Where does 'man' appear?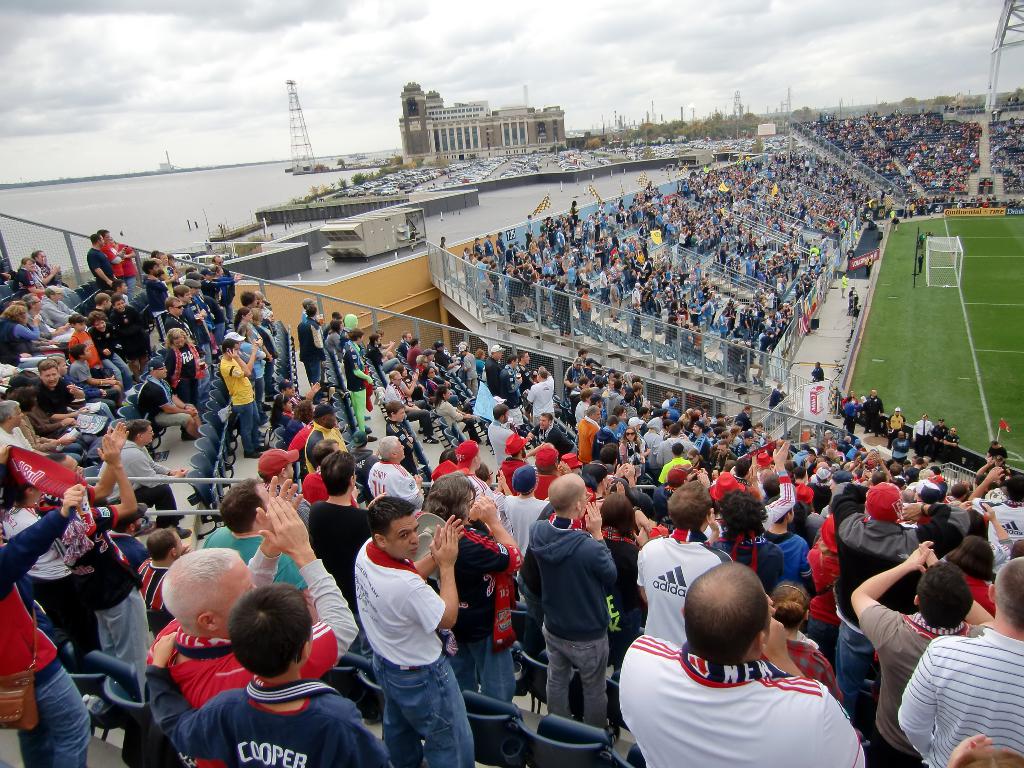
Appears at locate(831, 483, 929, 734).
